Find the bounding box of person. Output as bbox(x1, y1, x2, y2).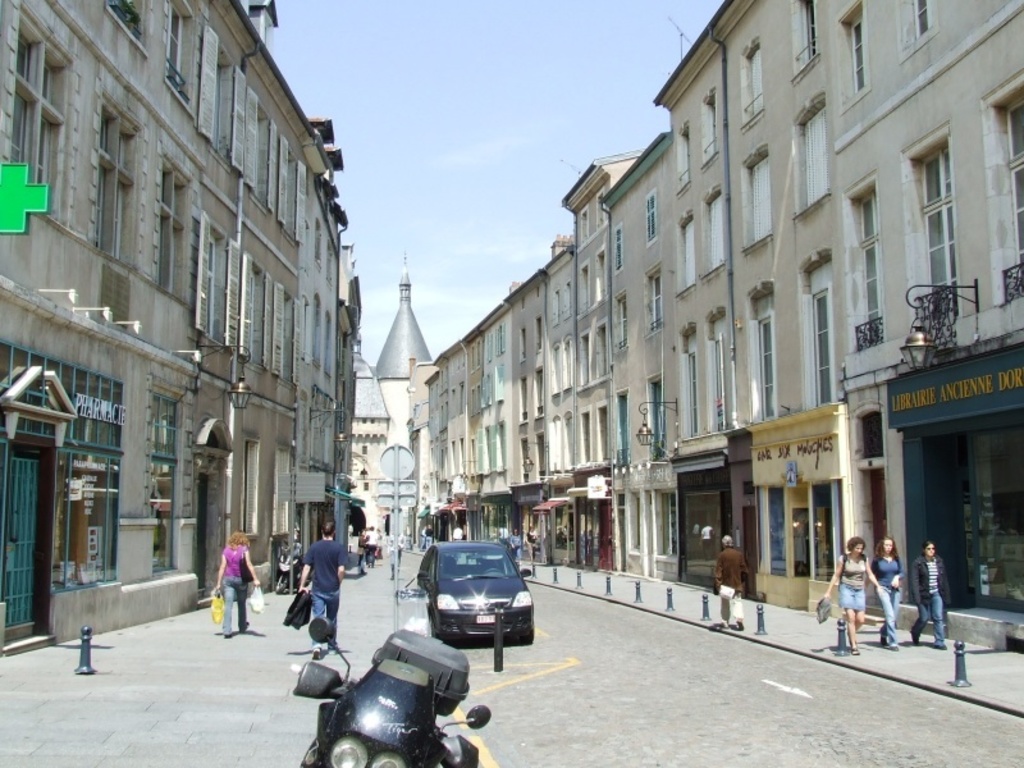
bbox(714, 532, 751, 630).
